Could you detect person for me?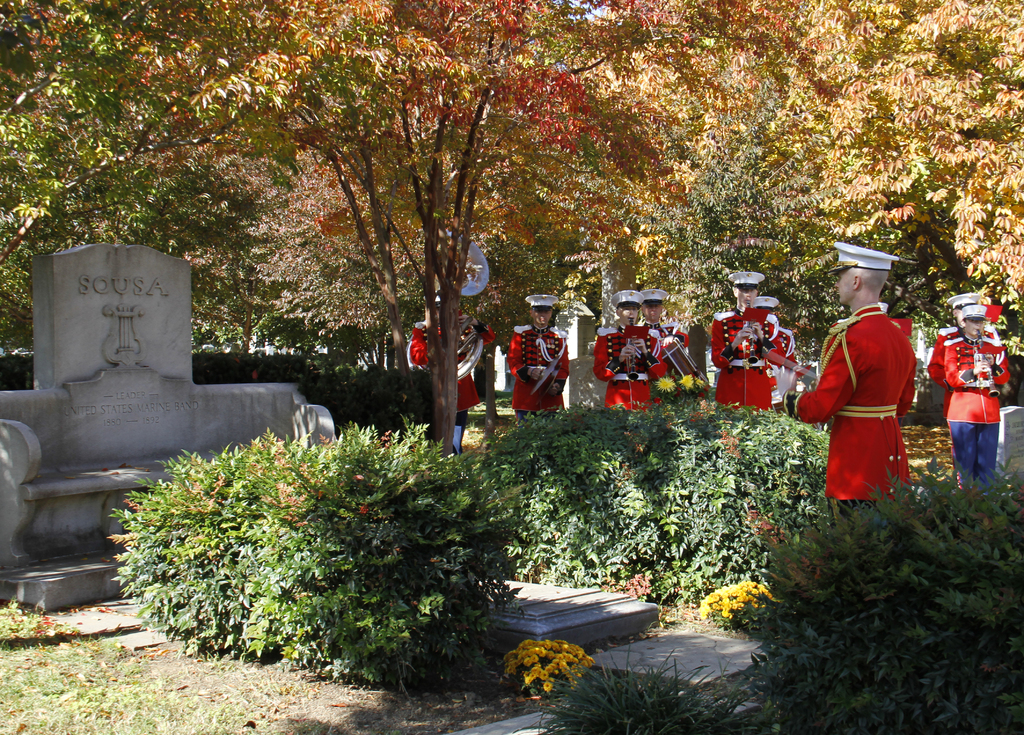
Detection result: (506,293,569,423).
